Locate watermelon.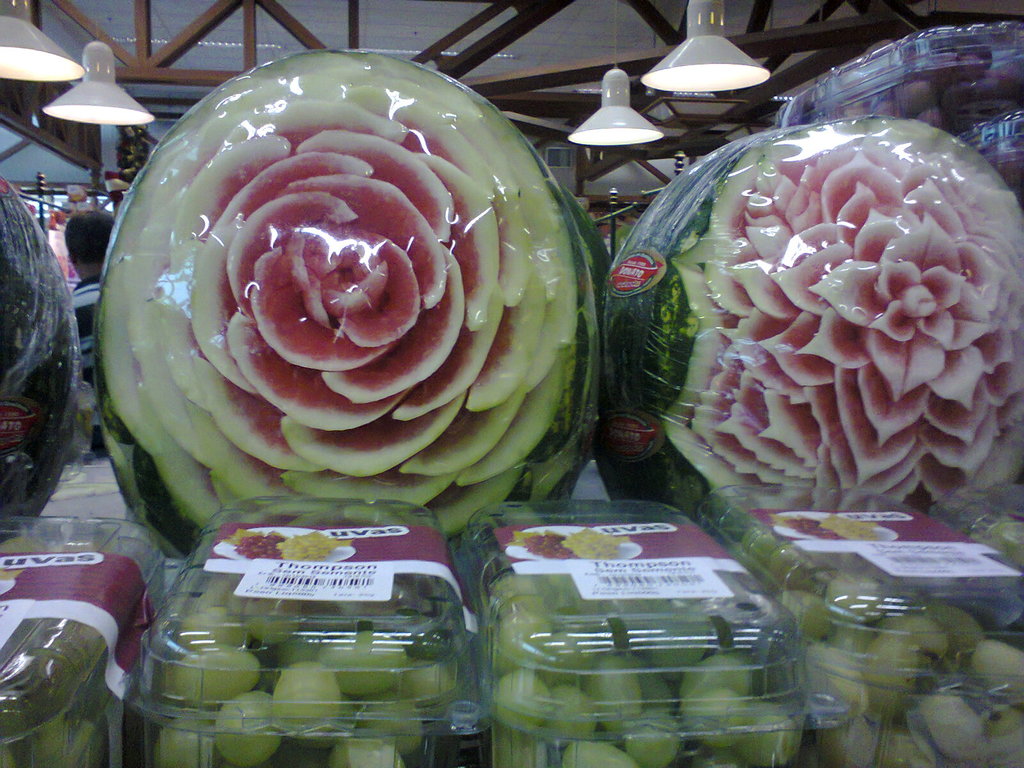
Bounding box: bbox(95, 48, 606, 560).
